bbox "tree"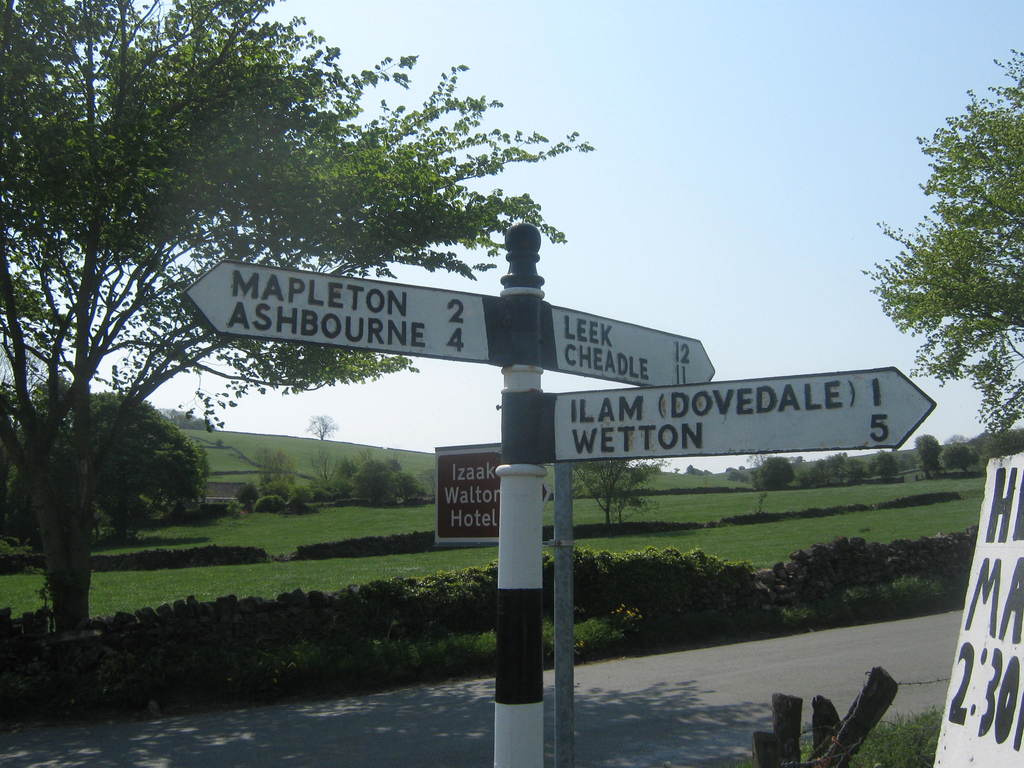
BBox(562, 450, 660, 520)
